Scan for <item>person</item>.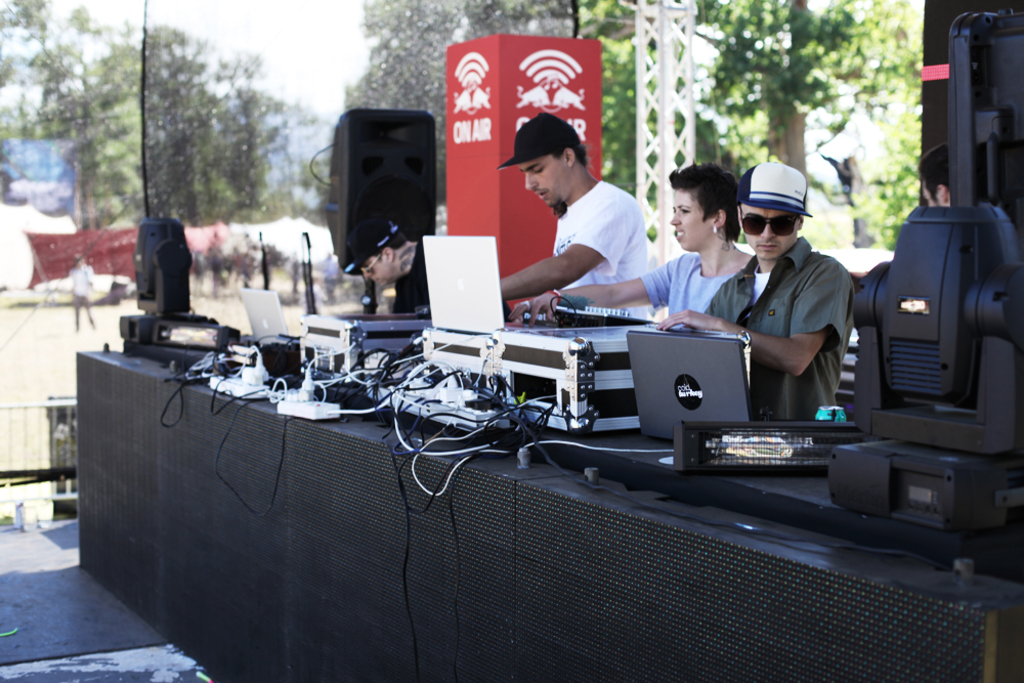
Scan result: x1=507, y1=161, x2=751, y2=331.
